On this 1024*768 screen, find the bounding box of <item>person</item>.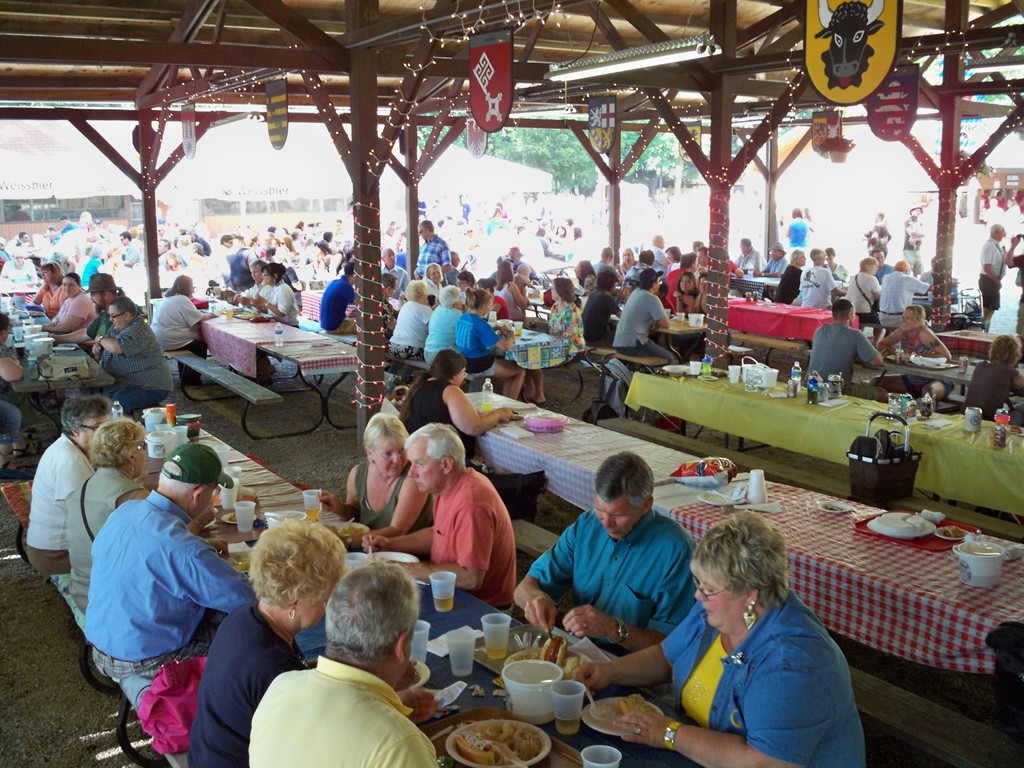
Bounding box: bbox=(694, 240, 706, 251).
